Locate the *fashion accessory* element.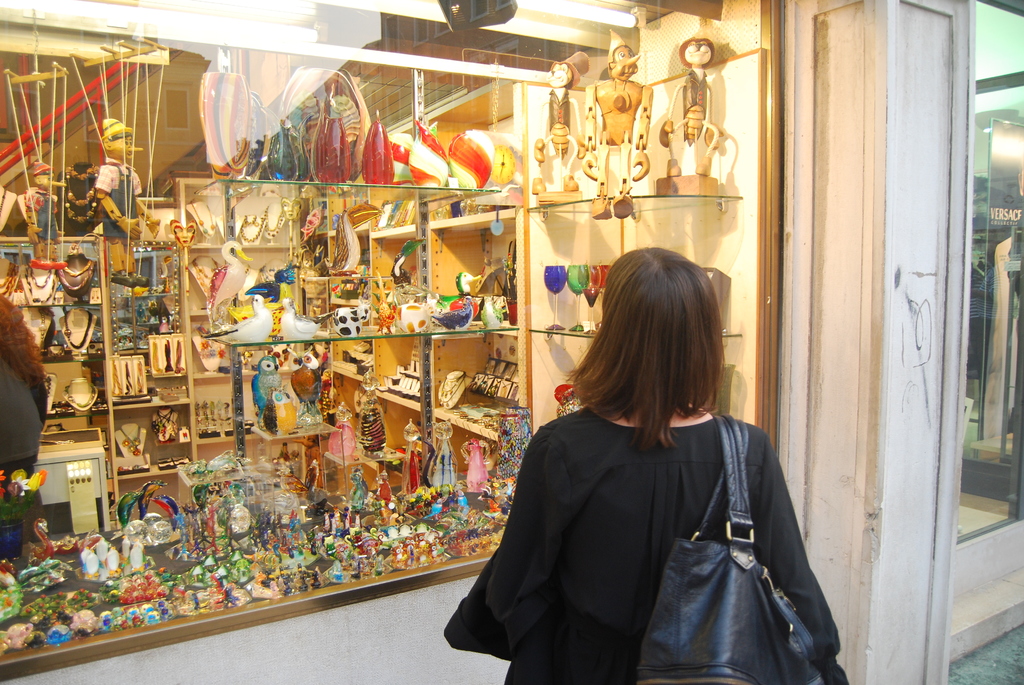
Element bbox: box=[64, 379, 98, 408].
